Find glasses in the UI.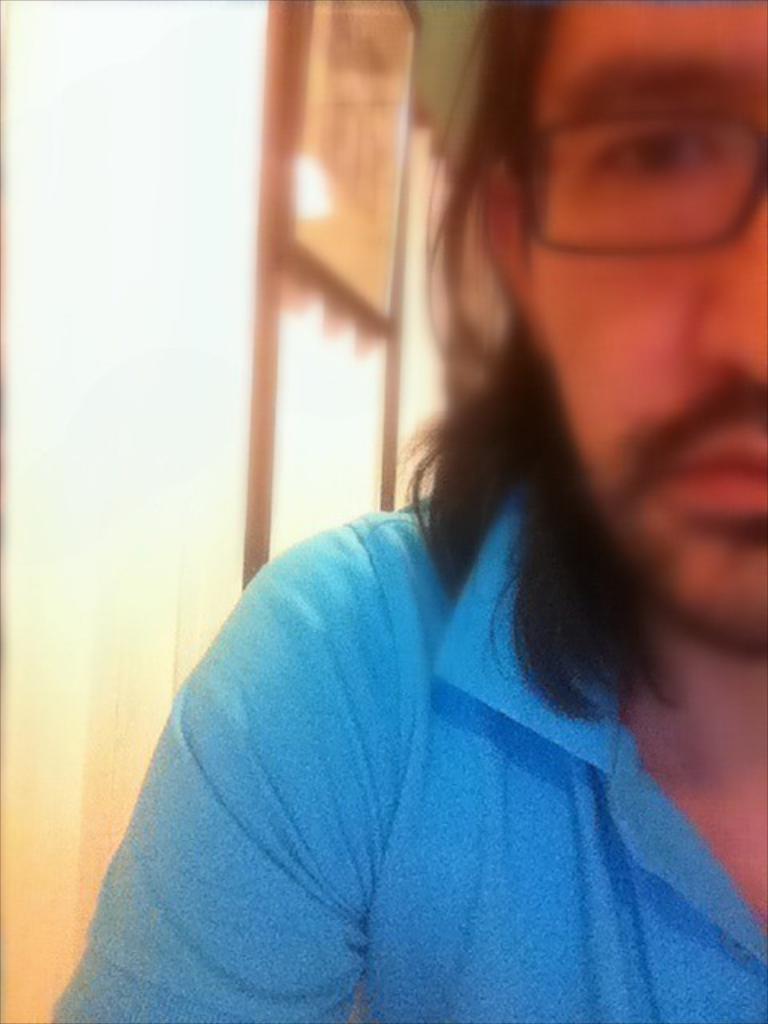
UI element at <box>509,110,766,254</box>.
